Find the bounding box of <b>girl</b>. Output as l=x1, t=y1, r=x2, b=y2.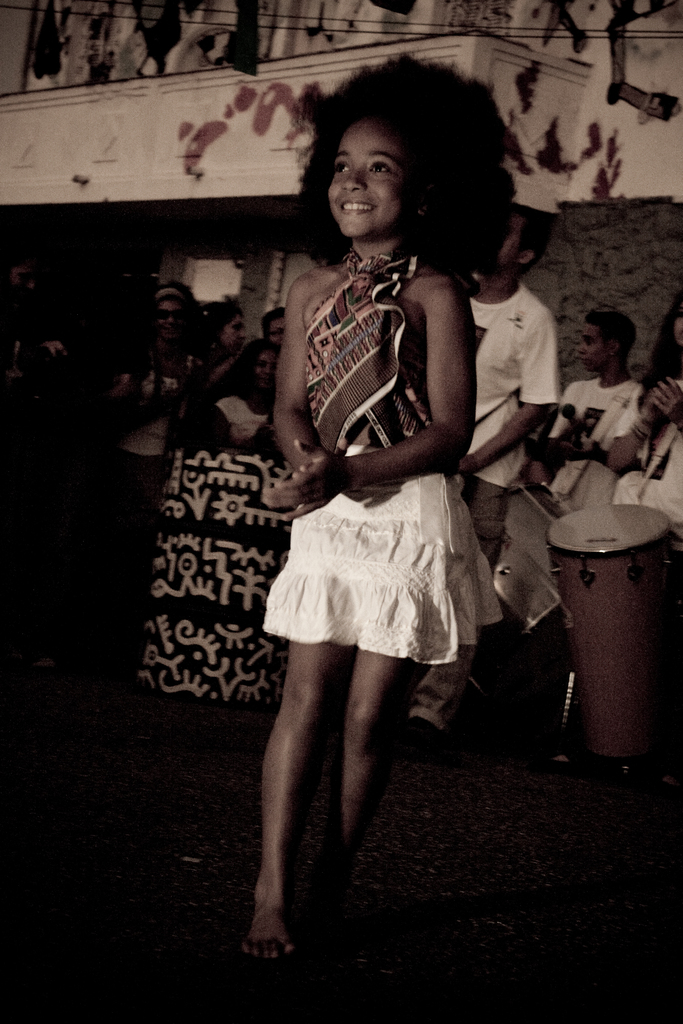
l=241, t=55, r=518, b=963.
